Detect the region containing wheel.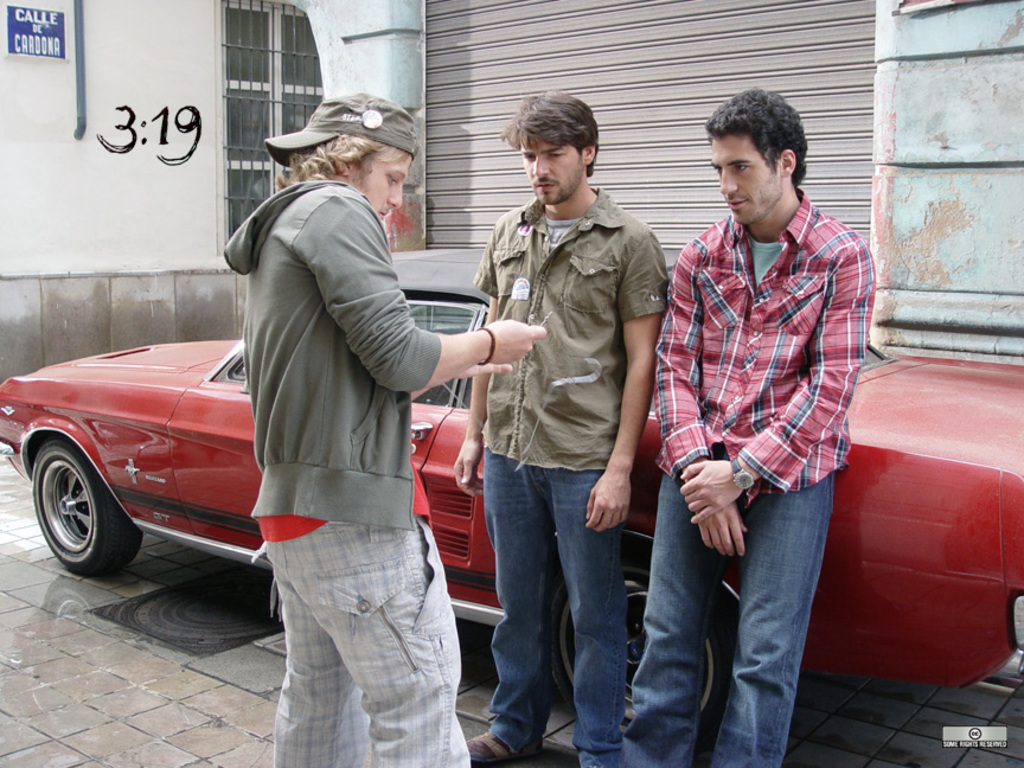
x1=23, y1=447, x2=111, y2=577.
